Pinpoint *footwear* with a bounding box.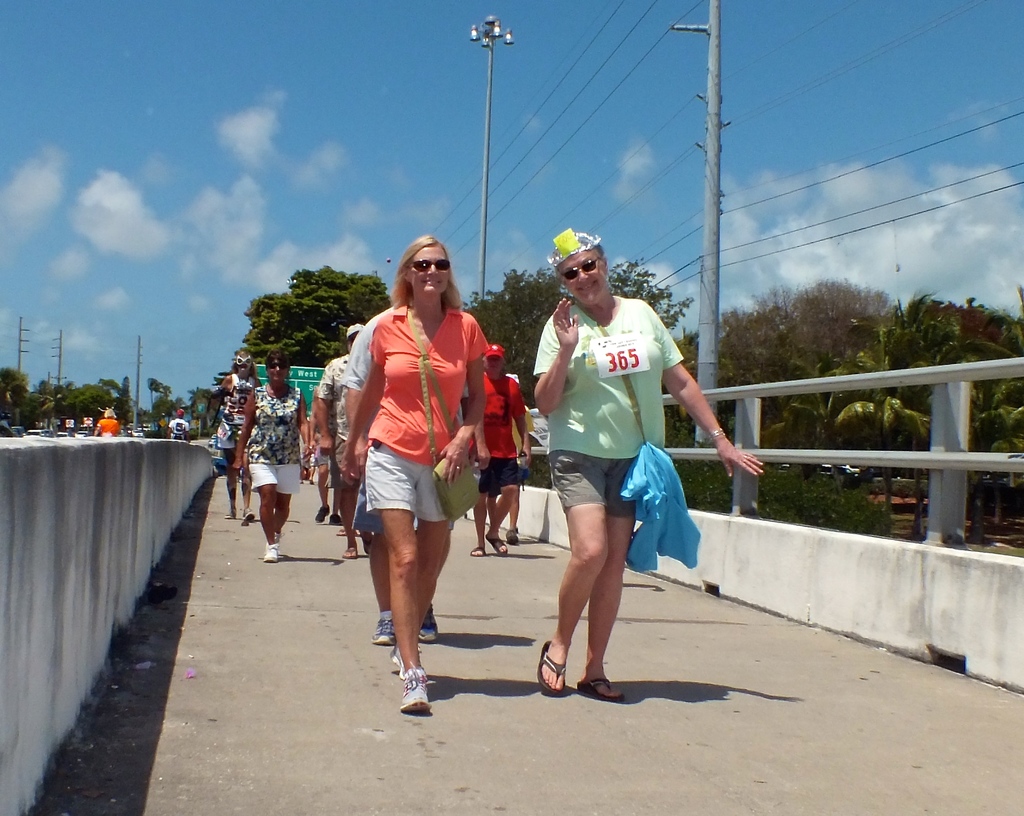
{"left": 225, "top": 509, "right": 237, "bottom": 517}.
